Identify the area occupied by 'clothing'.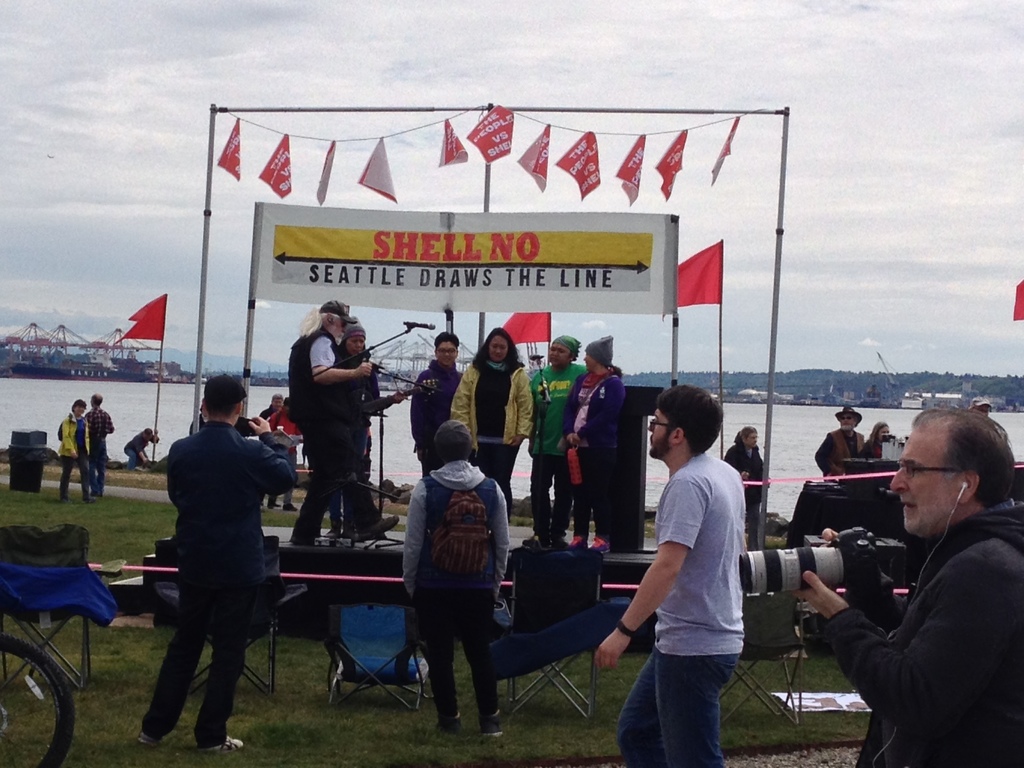
Area: (823, 503, 1023, 767).
